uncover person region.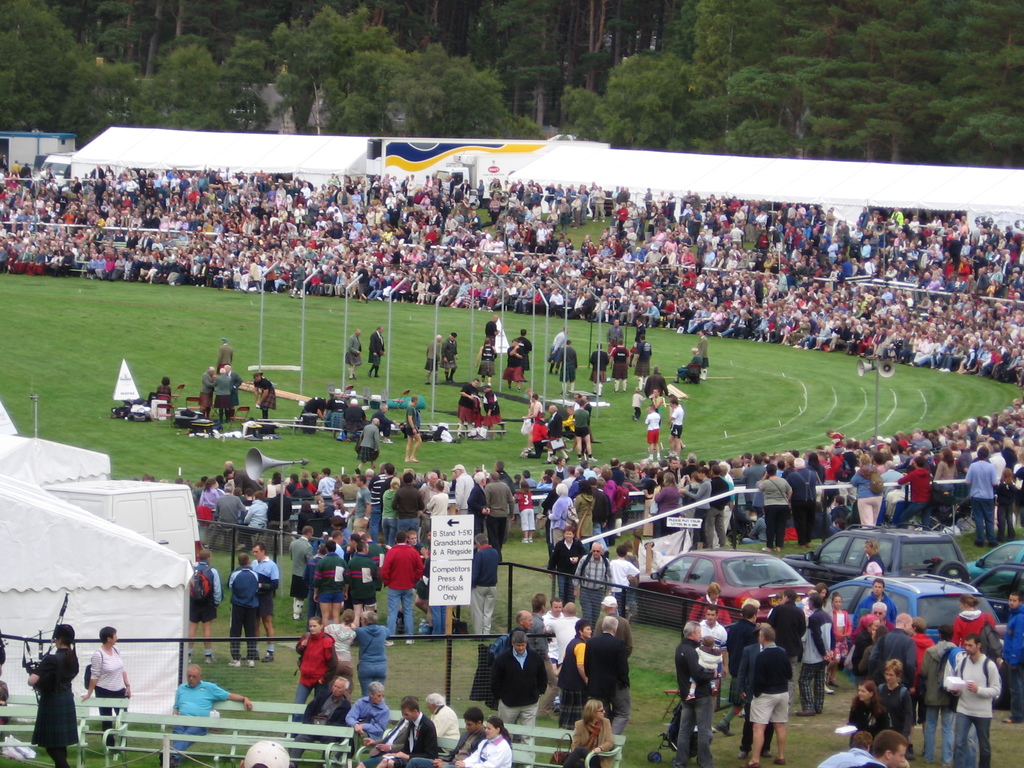
Uncovered: 476 337 497 381.
